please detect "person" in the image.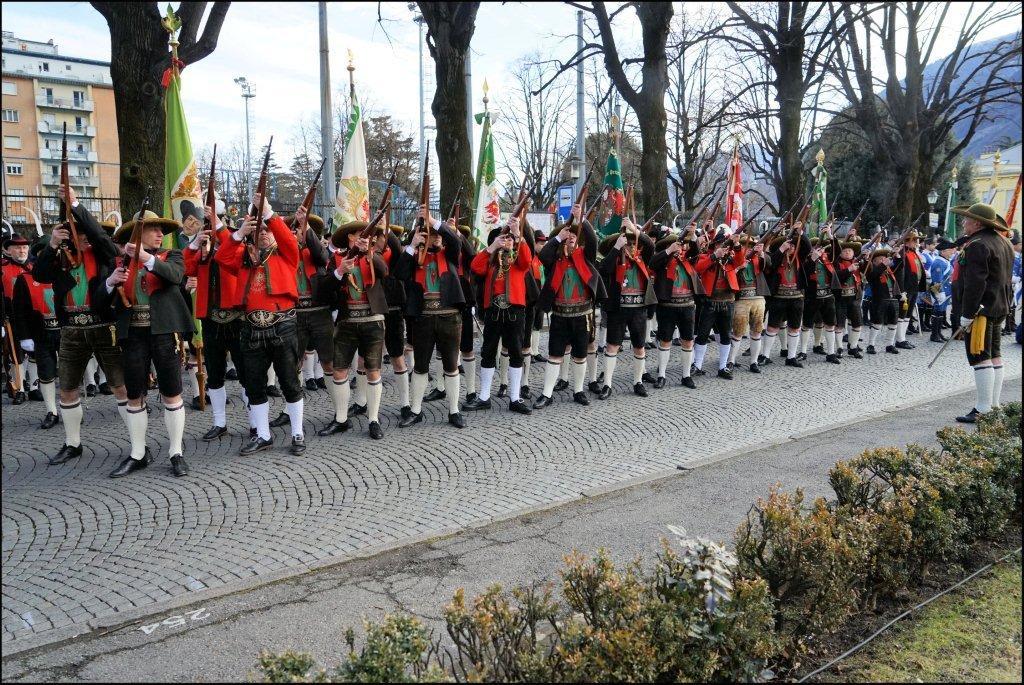
box(771, 224, 804, 361).
